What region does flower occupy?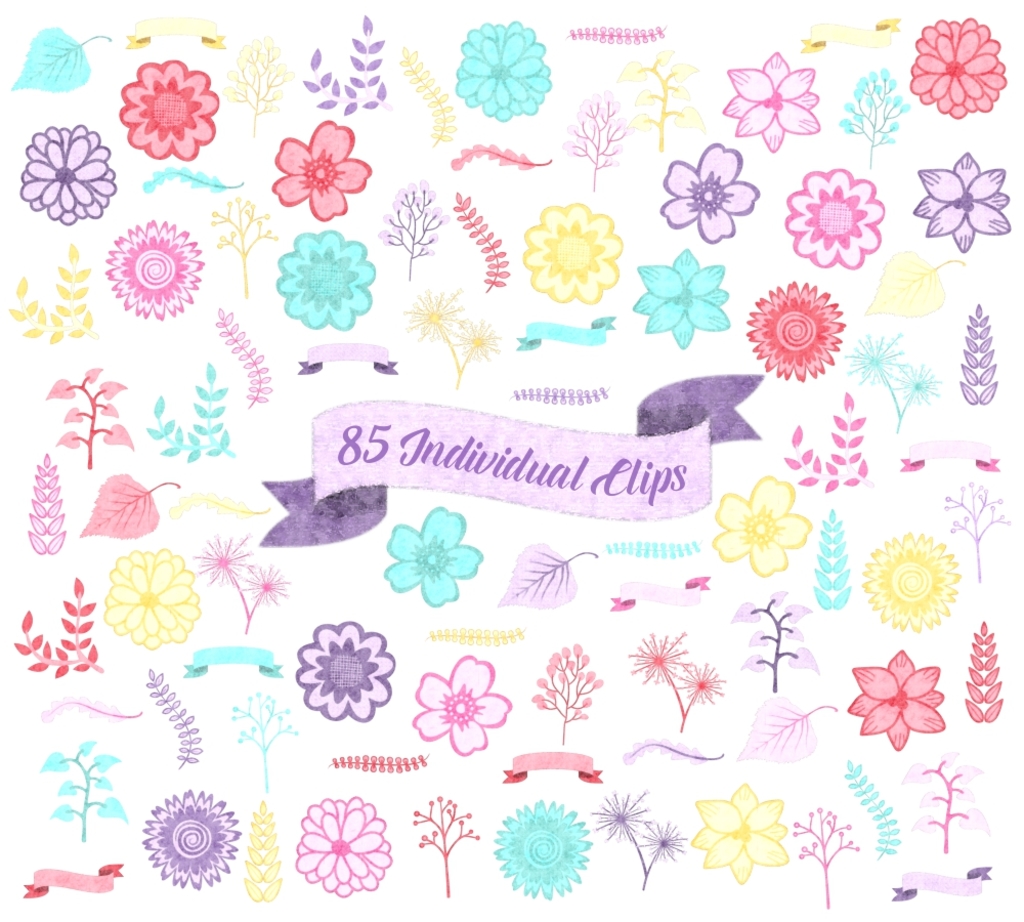
<bbox>689, 785, 792, 884</bbox>.
